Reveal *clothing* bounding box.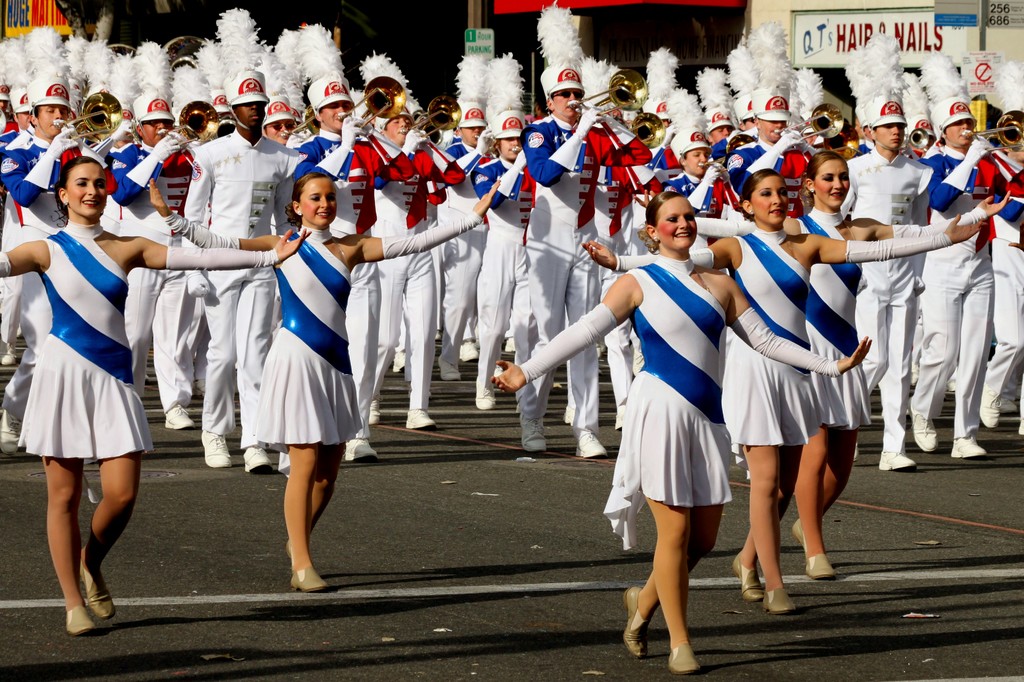
Revealed: left=298, top=125, right=414, bottom=438.
